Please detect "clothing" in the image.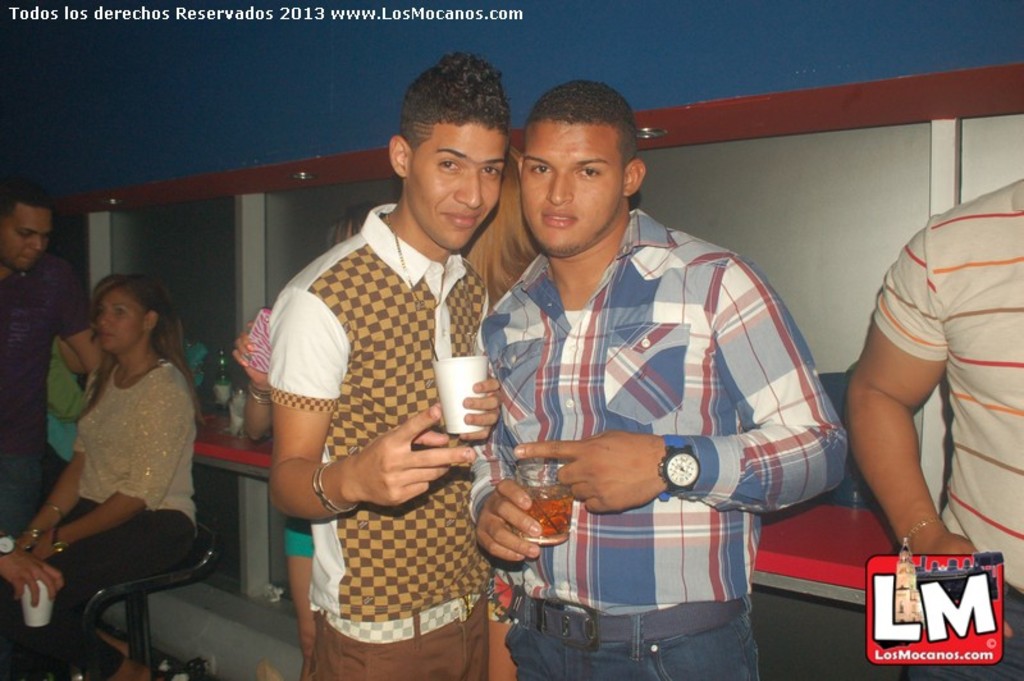
[x1=0, y1=358, x2=197, y2=680].
